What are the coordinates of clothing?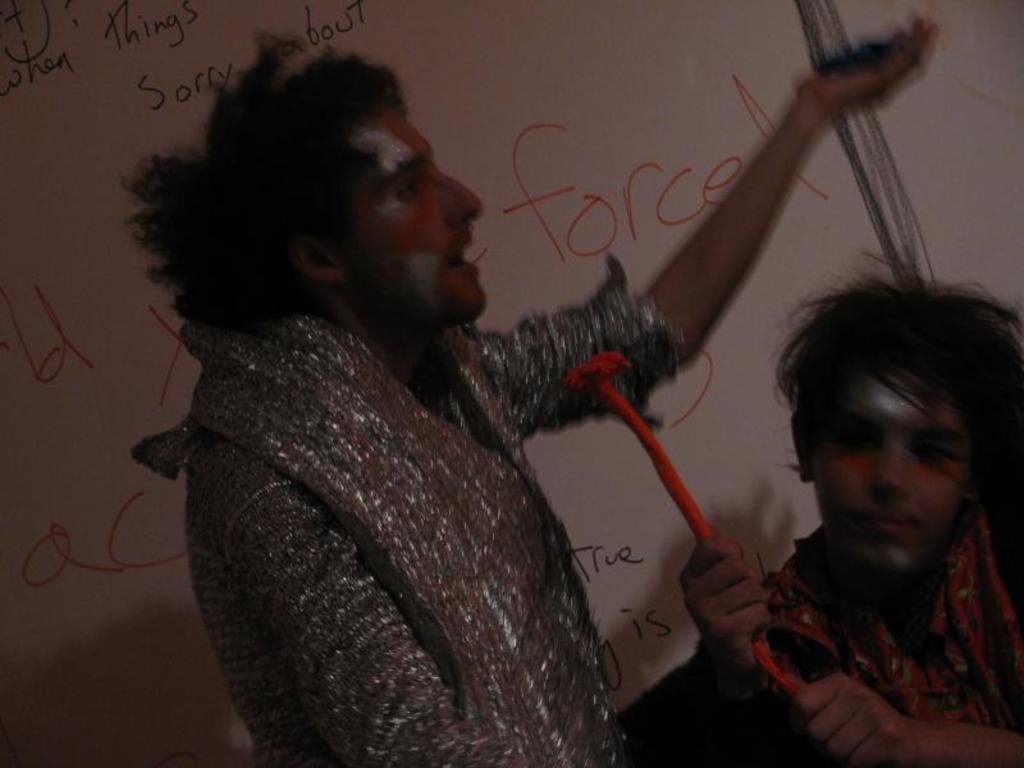
bbox=(755, 525, 1023, 736).
